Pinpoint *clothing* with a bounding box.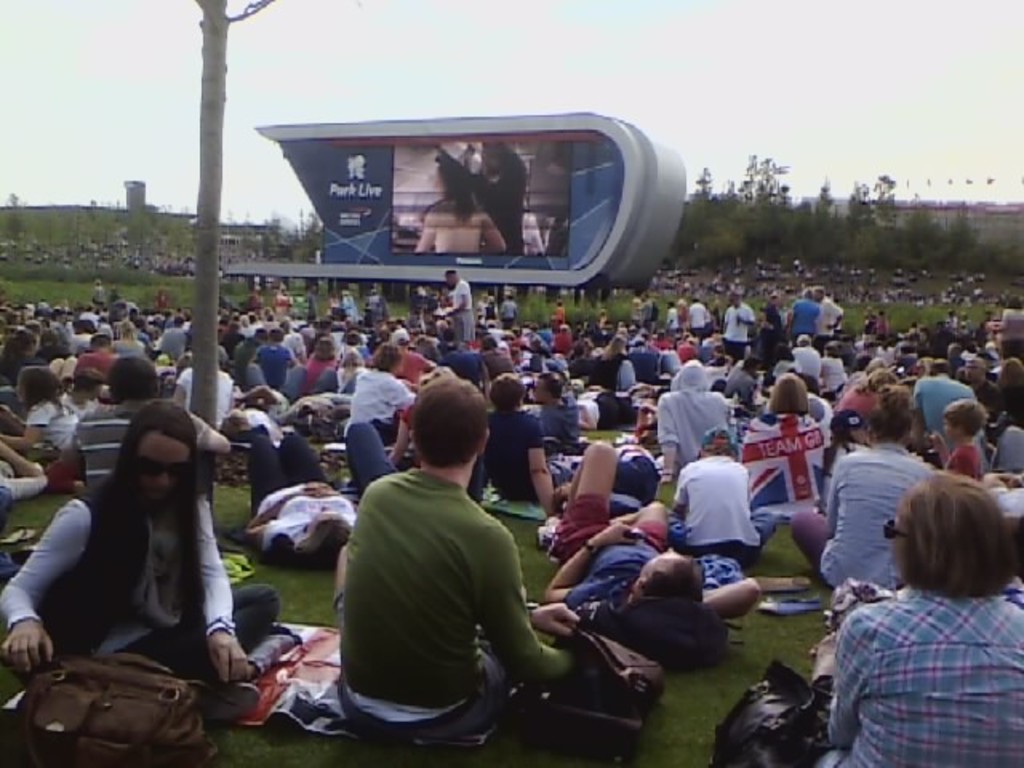
crop(782, 346, 818, 392).
